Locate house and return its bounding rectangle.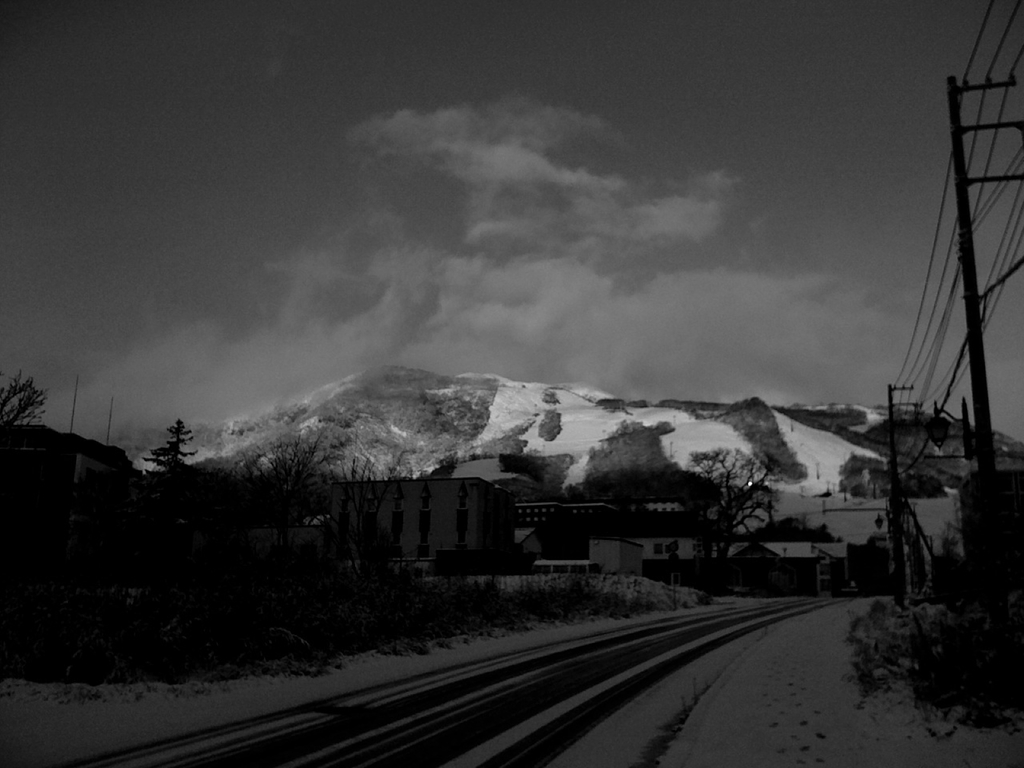
[left=0, top=421, right=152, bottom=581].
